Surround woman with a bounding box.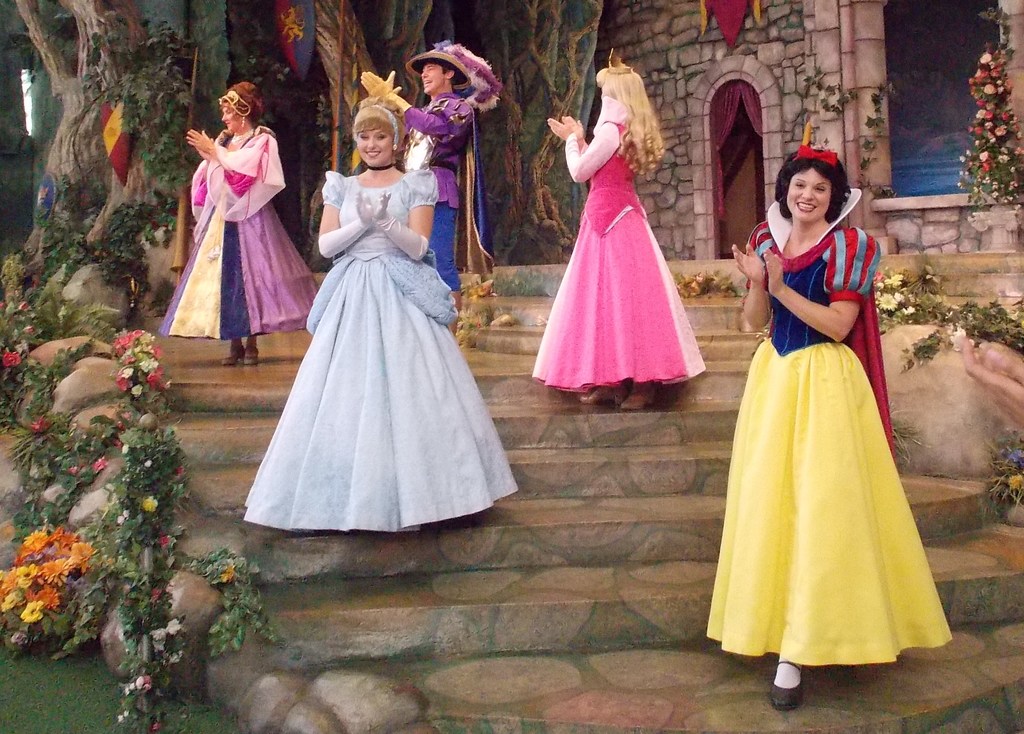
[x1=707, y1=133, x2=958, y2=706].
